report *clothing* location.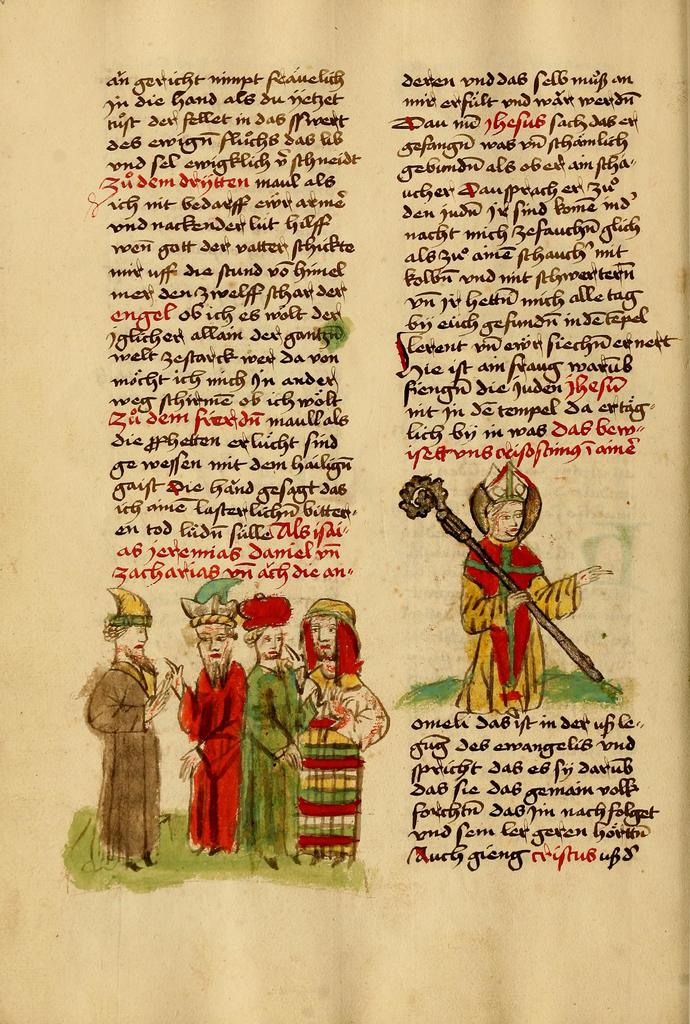
Report: 463:538:579:708.
